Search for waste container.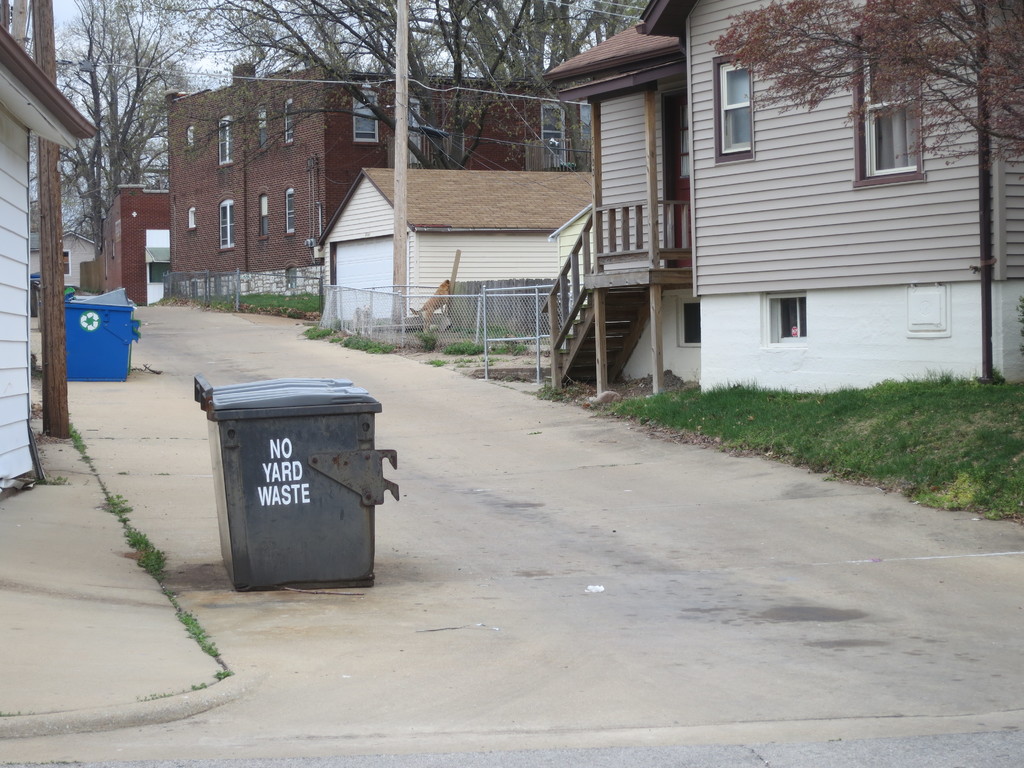
Found at (left=196, top=382, right=394, bottom=604).
